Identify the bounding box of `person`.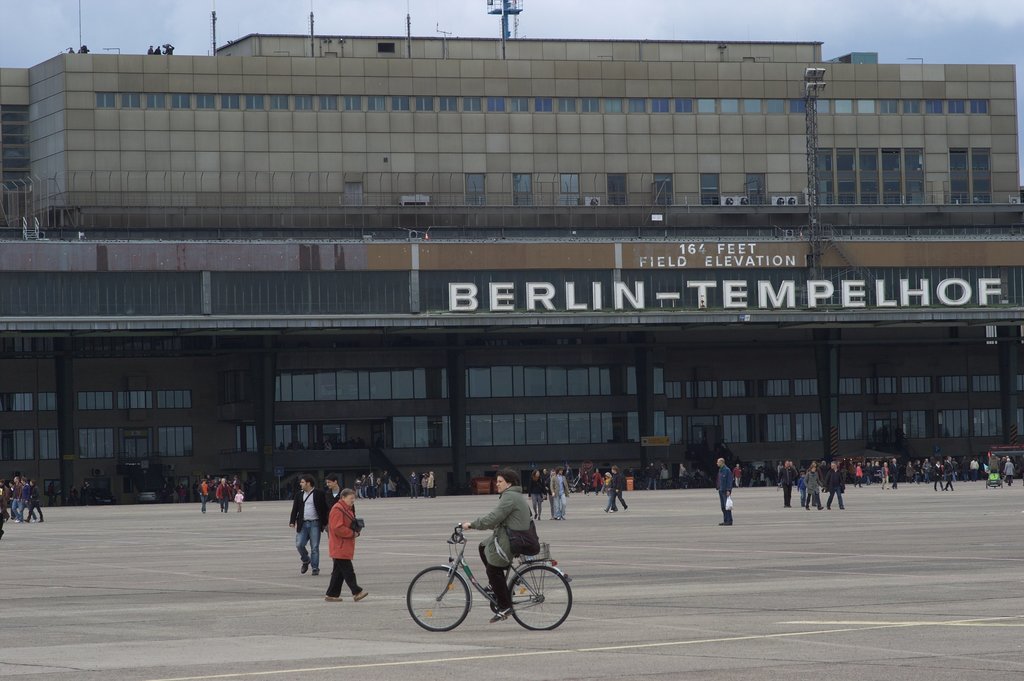
[x1=421, y1=468, x2=430, y2=493].
